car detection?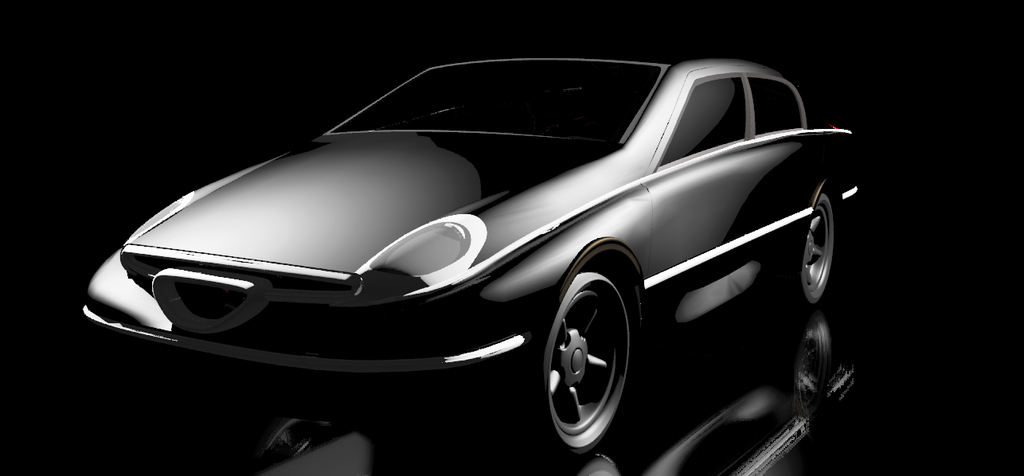
crop(79, 53, 869, 470)
